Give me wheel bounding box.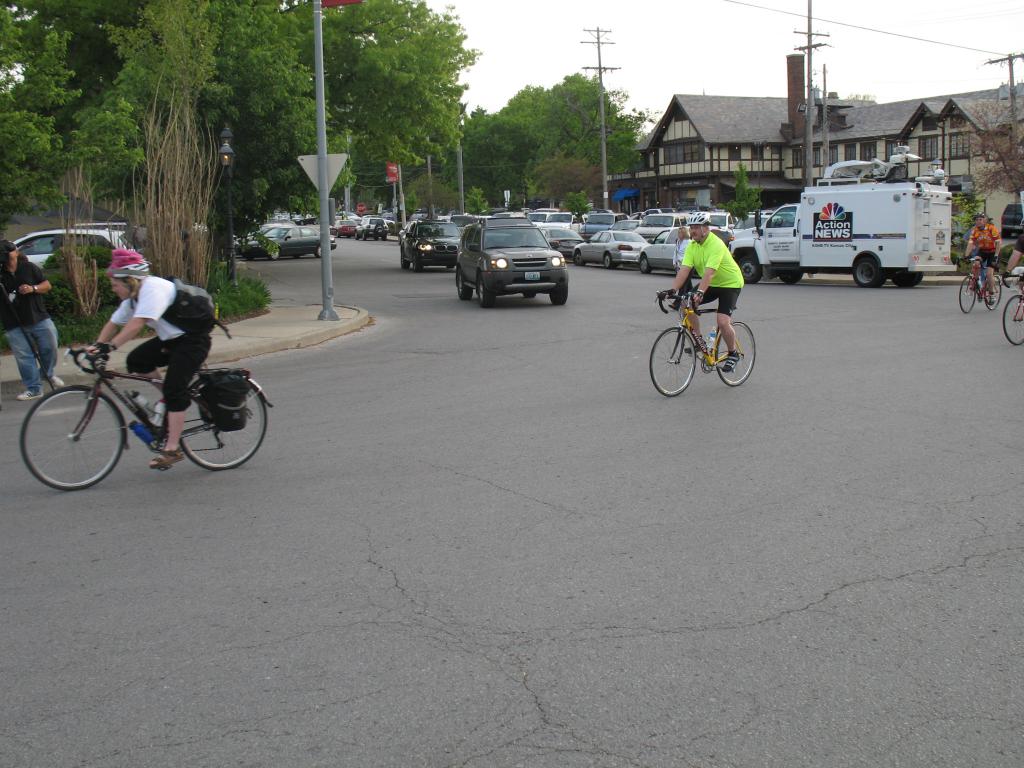
[left=448, top=262, right=456, bottom=267].
